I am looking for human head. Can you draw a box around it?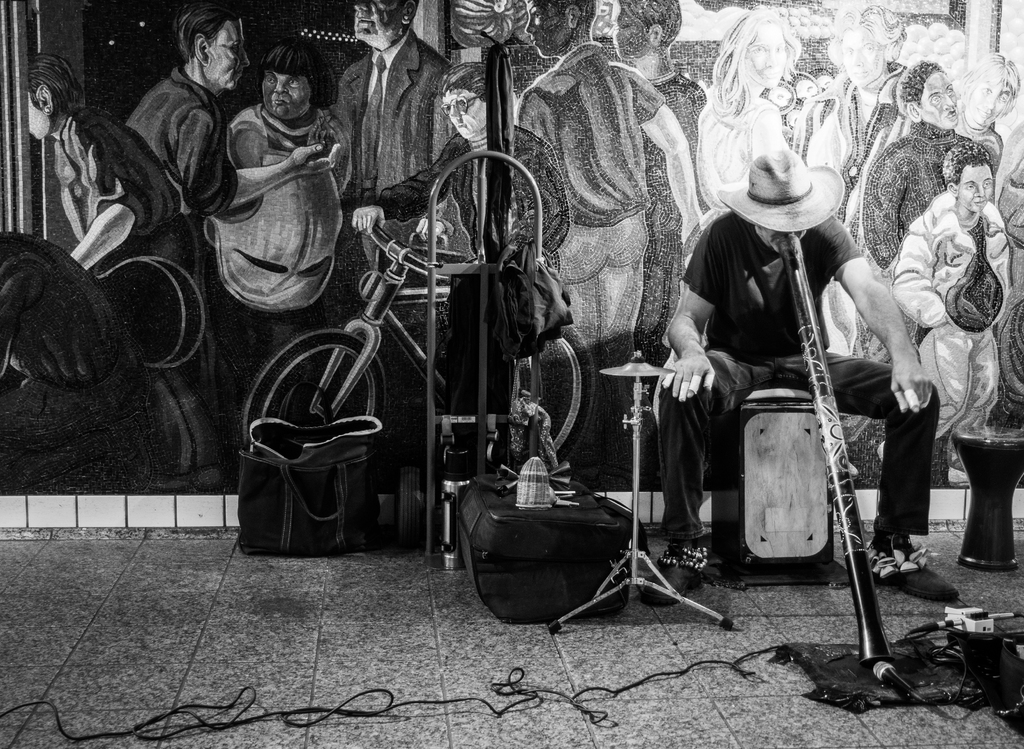
Sure, the bounding box is (592,0,612,36).
